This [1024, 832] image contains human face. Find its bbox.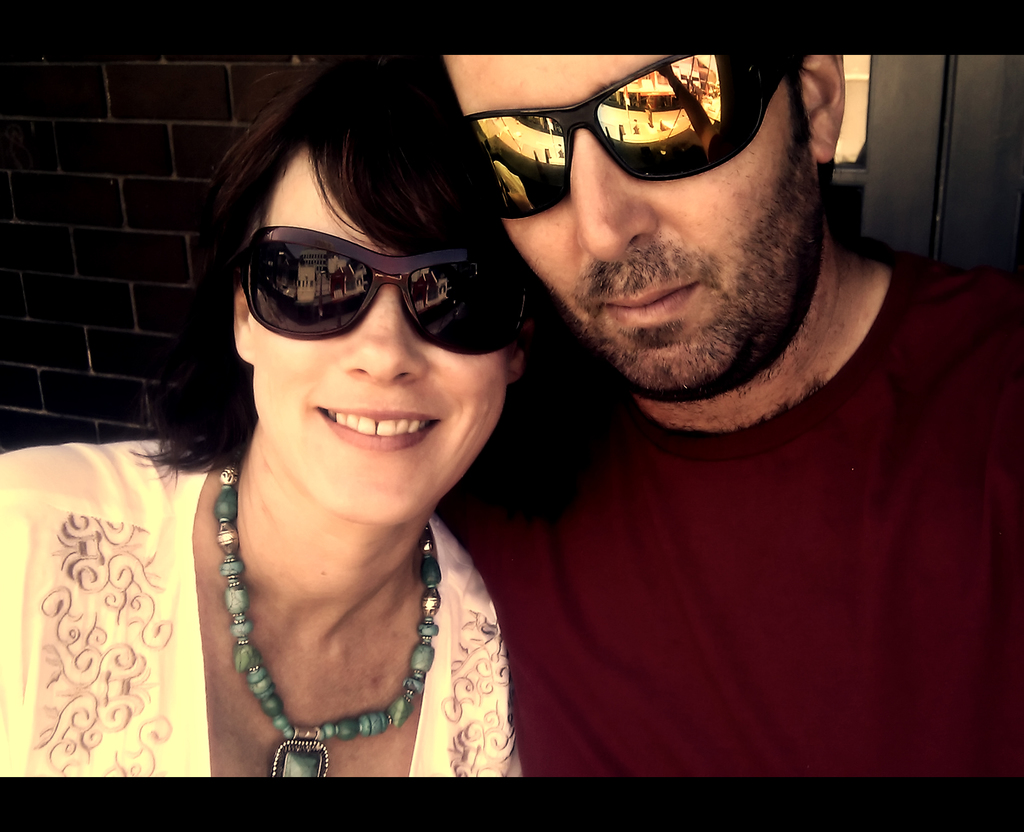
(252,143,509,527).
